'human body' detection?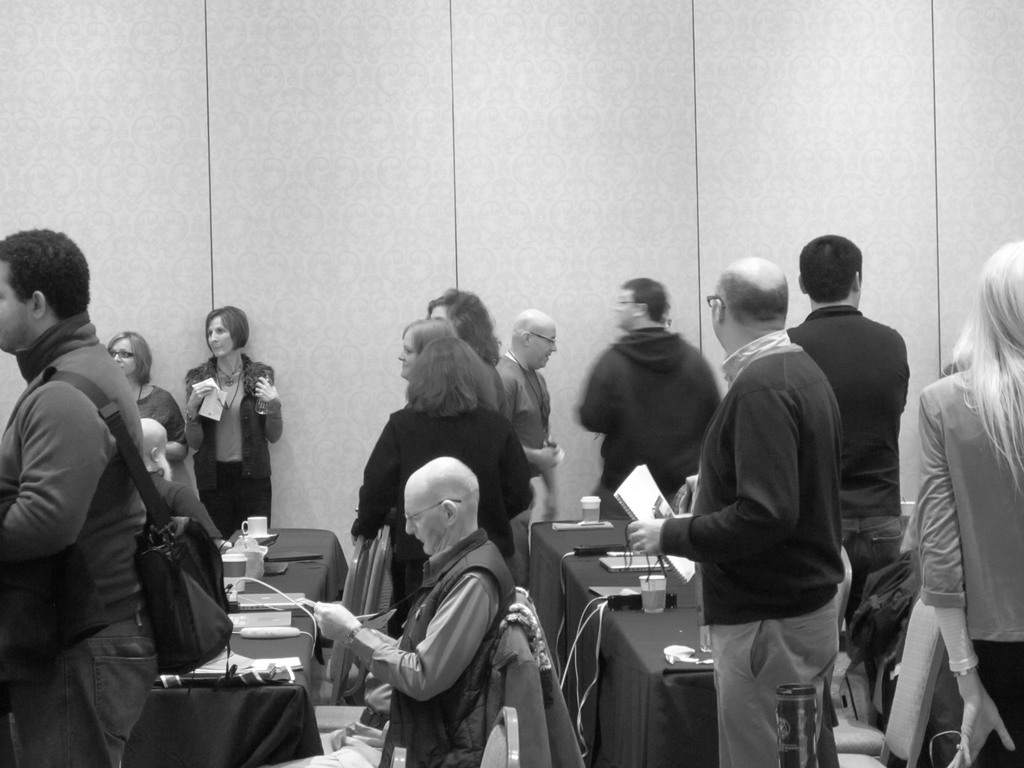
locate(186, 305, 272, 556)
